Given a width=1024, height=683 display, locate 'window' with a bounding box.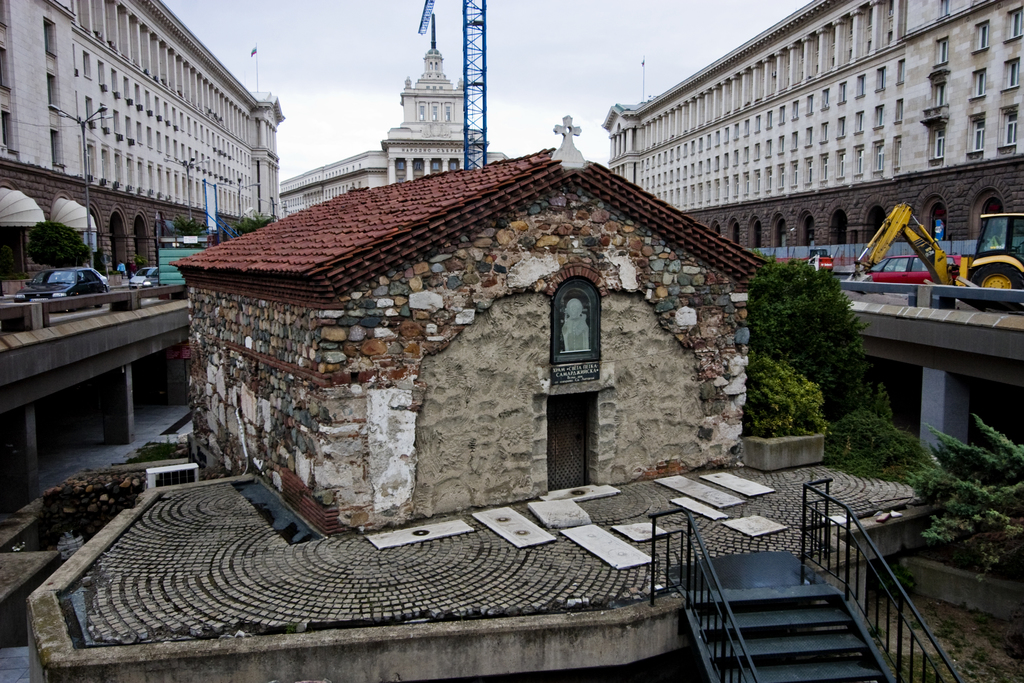
Located: <bbox>806, 95, 815, 117</bbox>.
